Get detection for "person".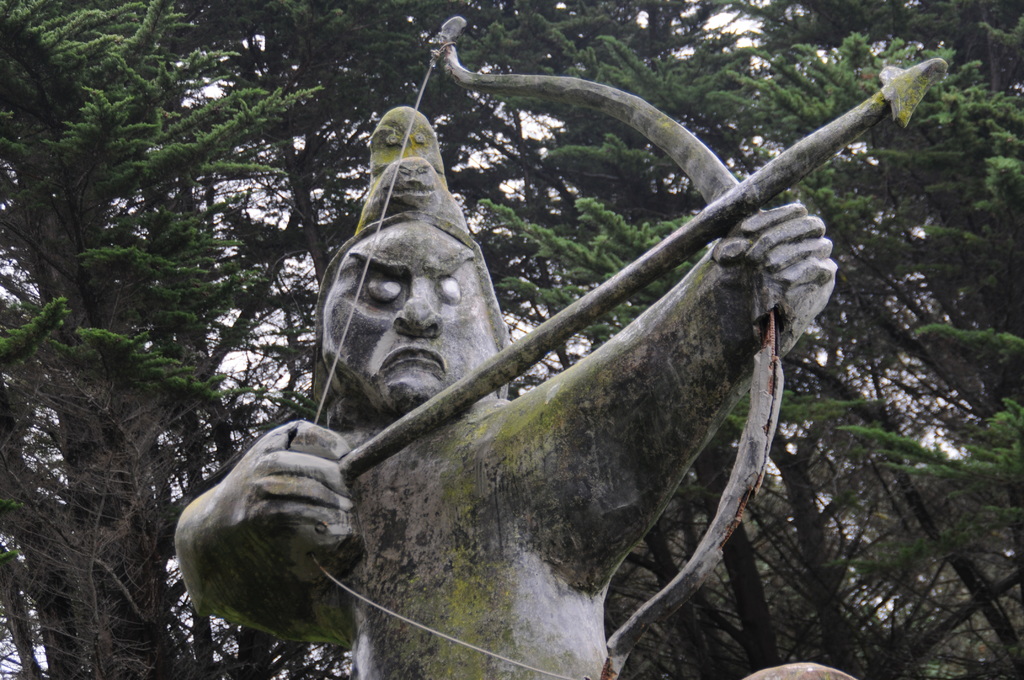
Detection: 175:104:852:679.
